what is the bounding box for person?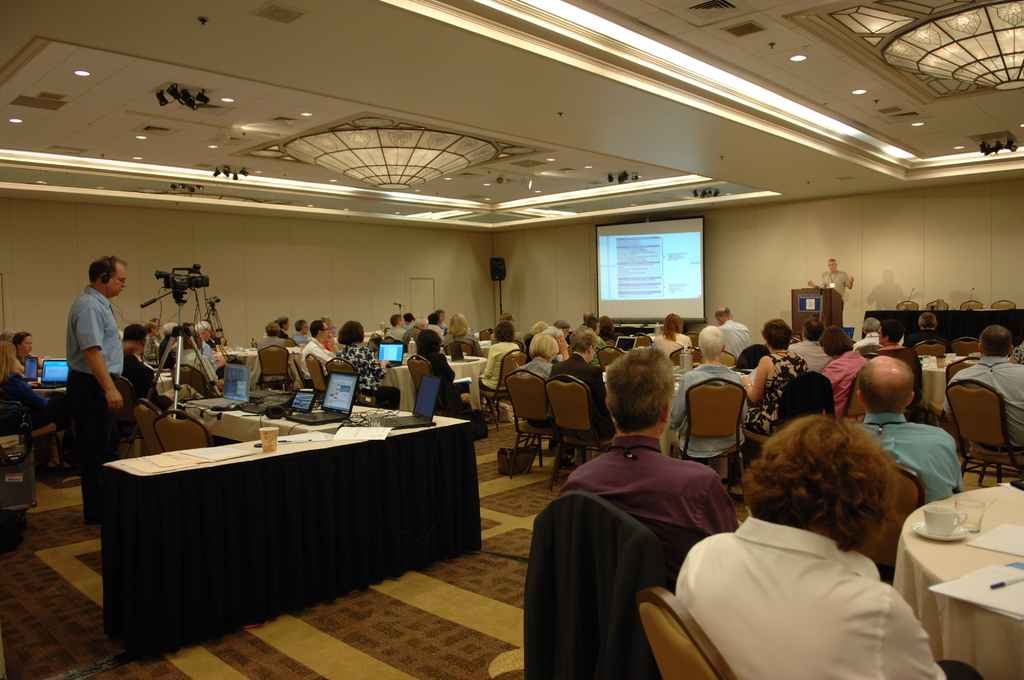
pyautogui.locateOnScreen(141, 321, 157, 366).
